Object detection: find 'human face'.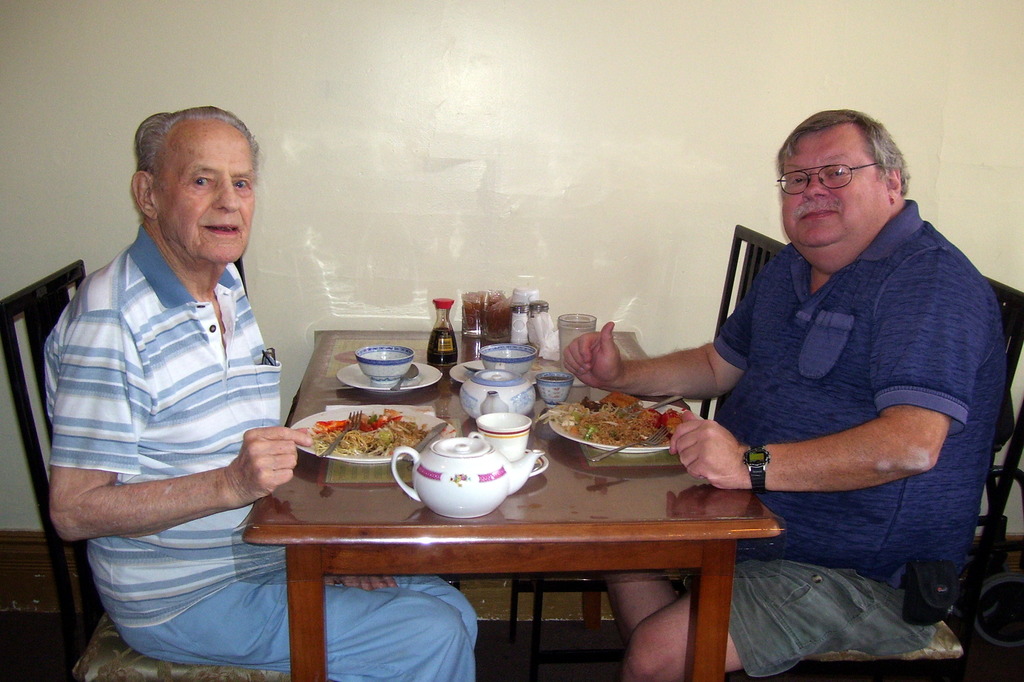
bbox=[158, 126, 259, 271].
